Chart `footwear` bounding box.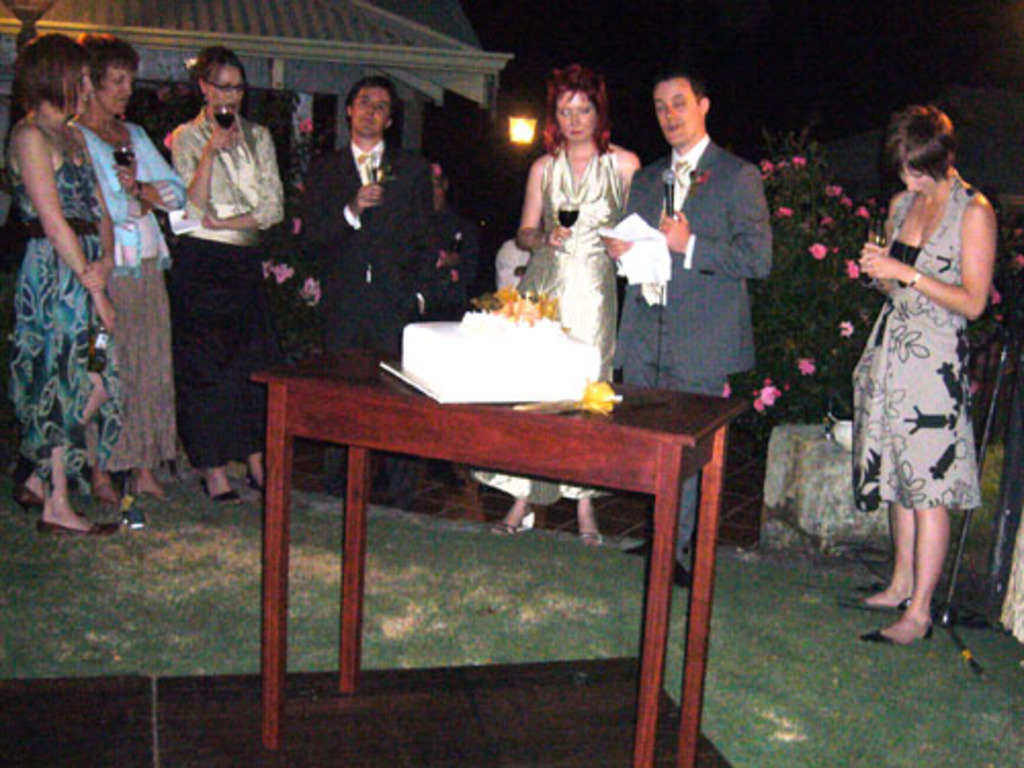
Charted: [left=575, top=530, right=600, bottom=549].
